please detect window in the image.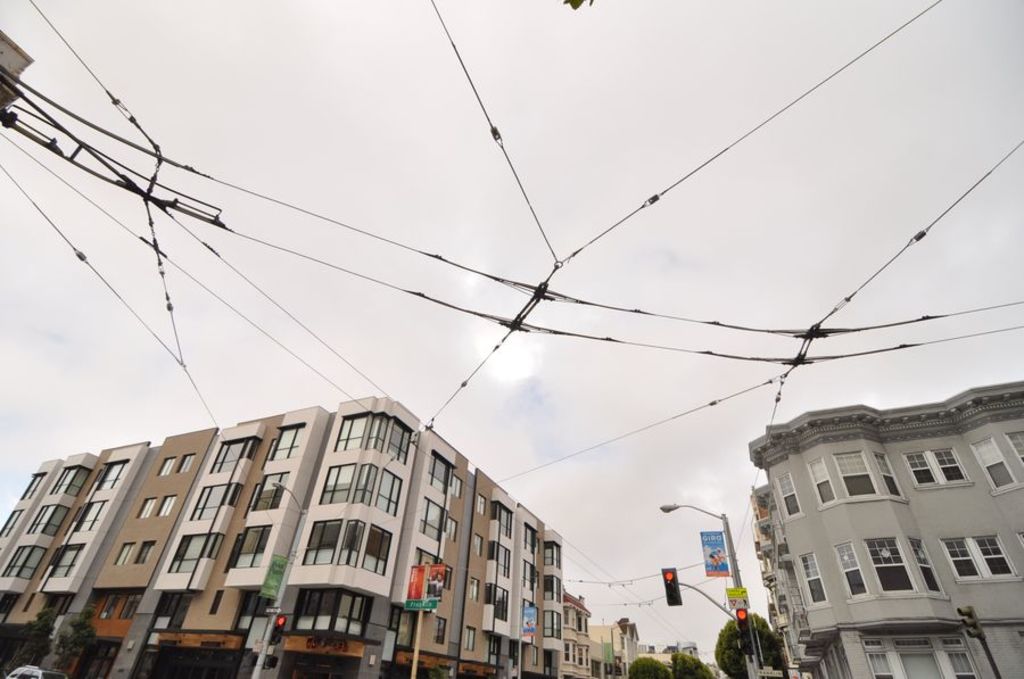
(left=134, top=498, right=158, bottom=514).
